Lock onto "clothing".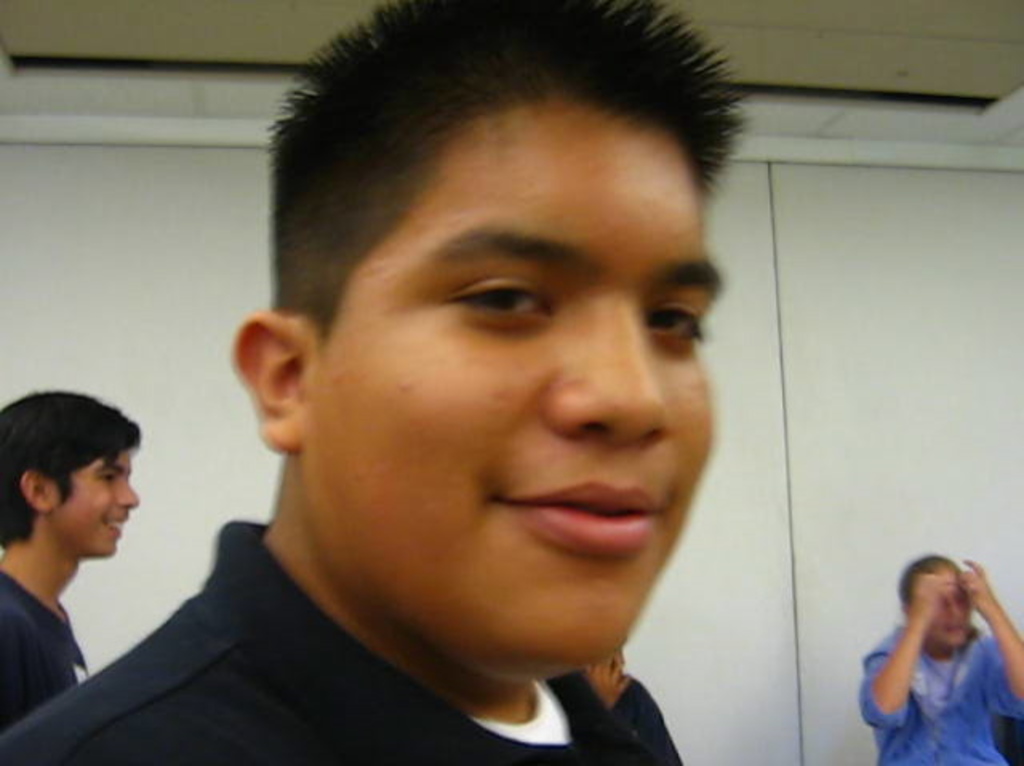
Locked: (x1=2, y1=568, x2=85, y2=721).
